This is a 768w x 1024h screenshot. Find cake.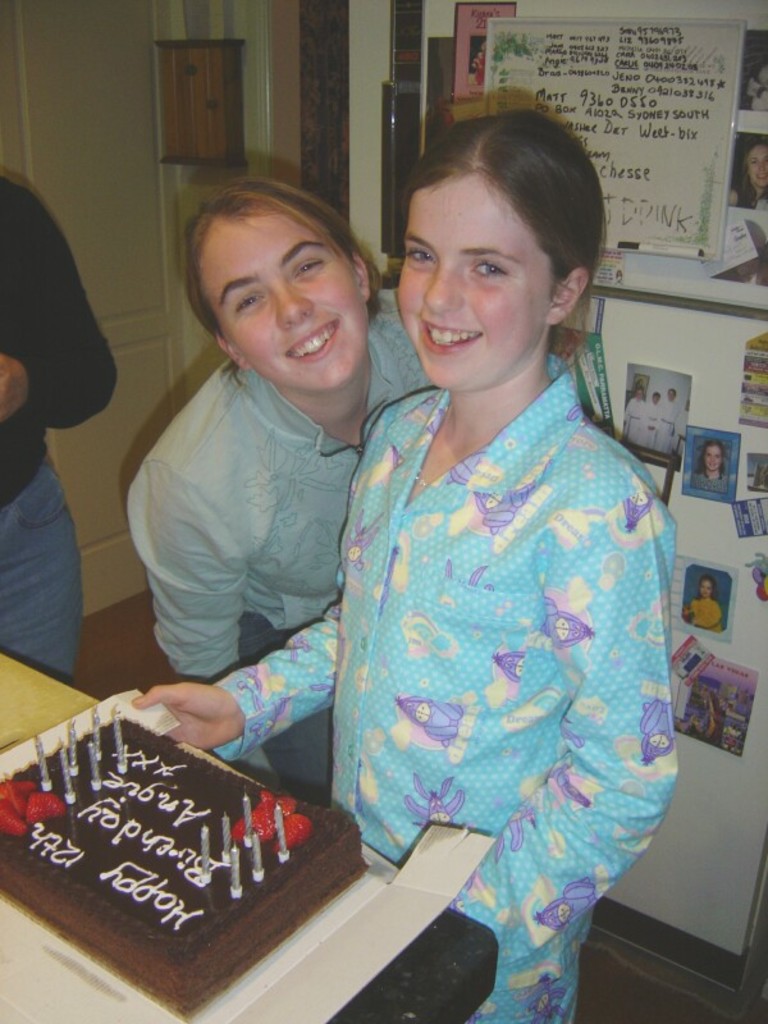
Bounding box: box(0, 716, 371, 1020).
